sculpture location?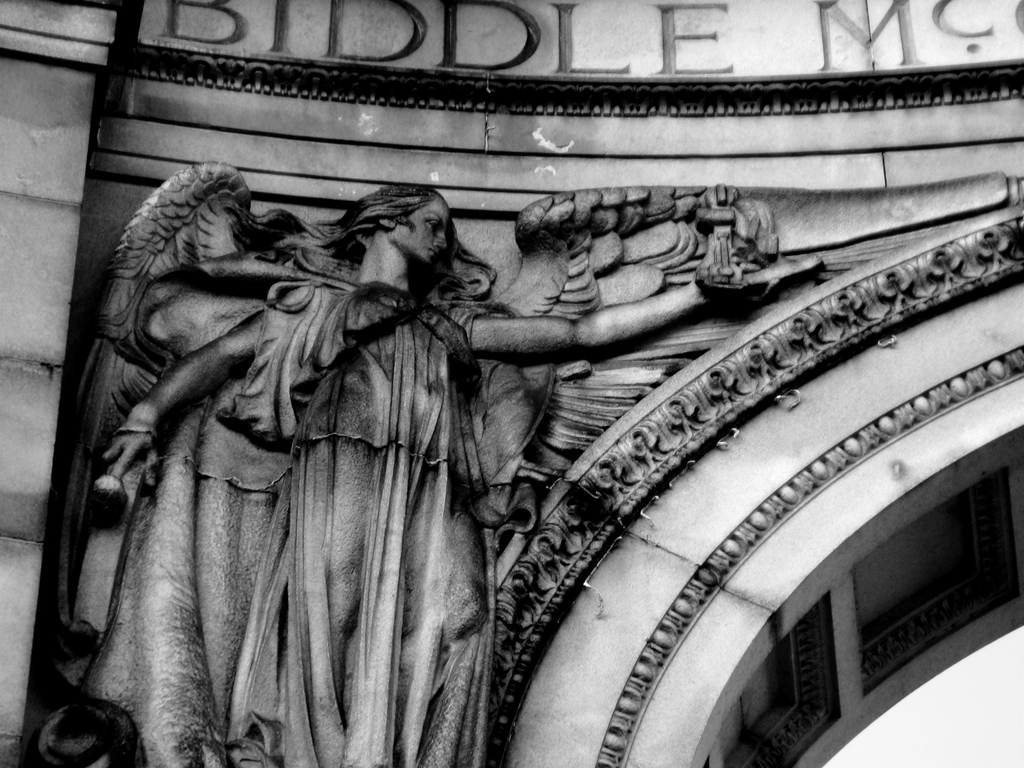
locate(95, 119, 883, 747)
